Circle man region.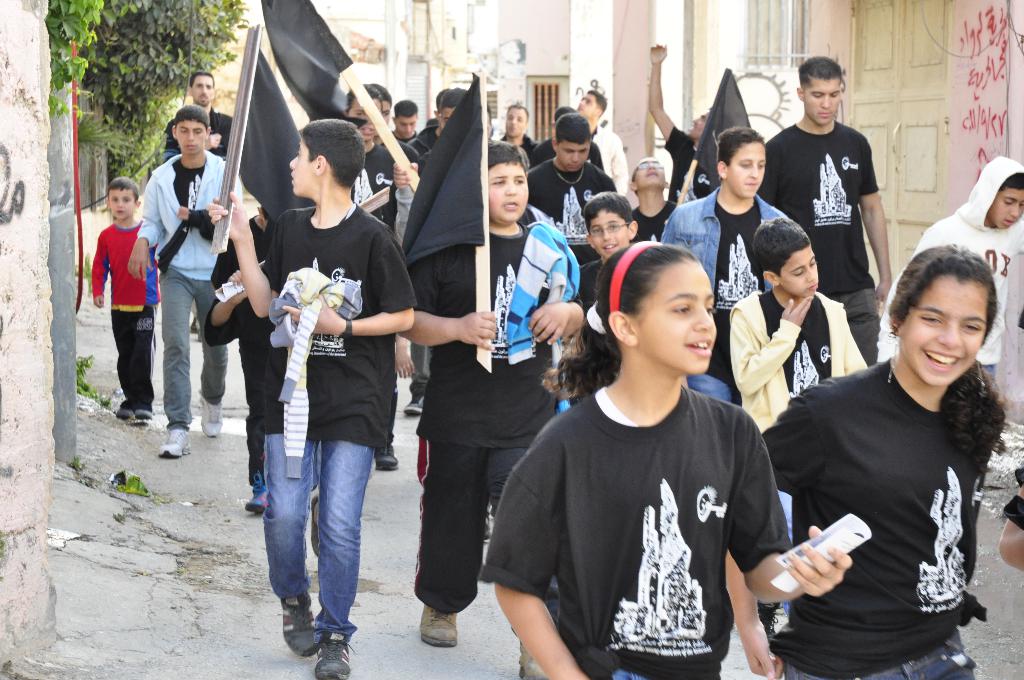
Region: x1=396 y1=135 x2=582 y2=679.
